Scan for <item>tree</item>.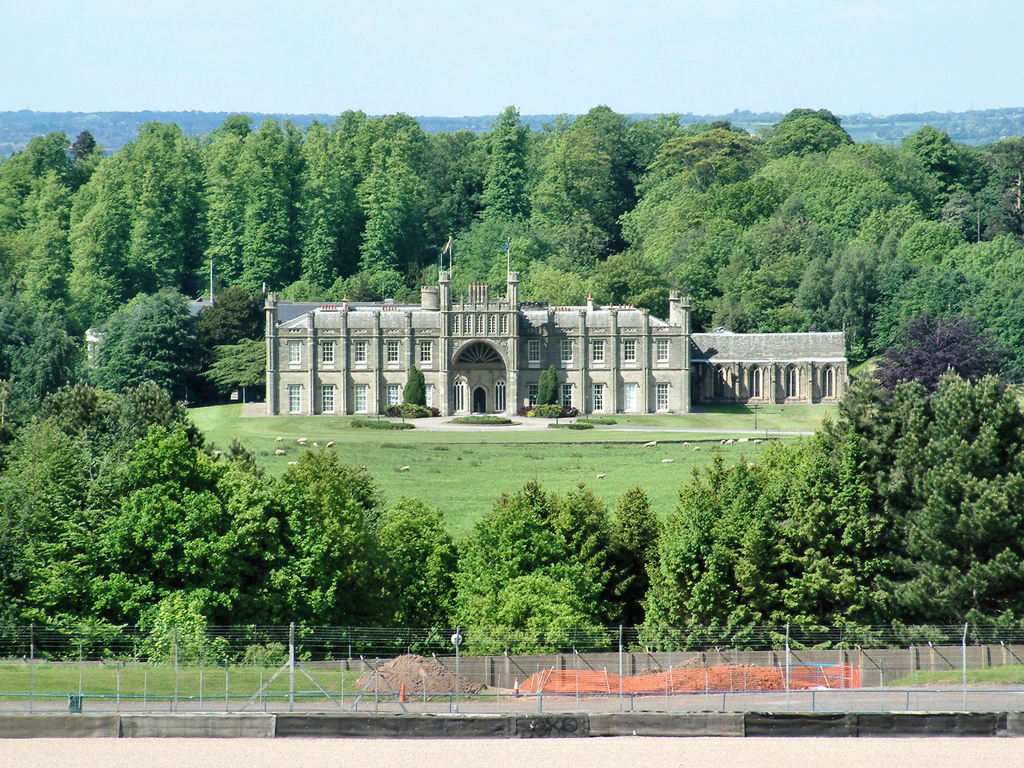
Scan result: (440,465,655,655).
